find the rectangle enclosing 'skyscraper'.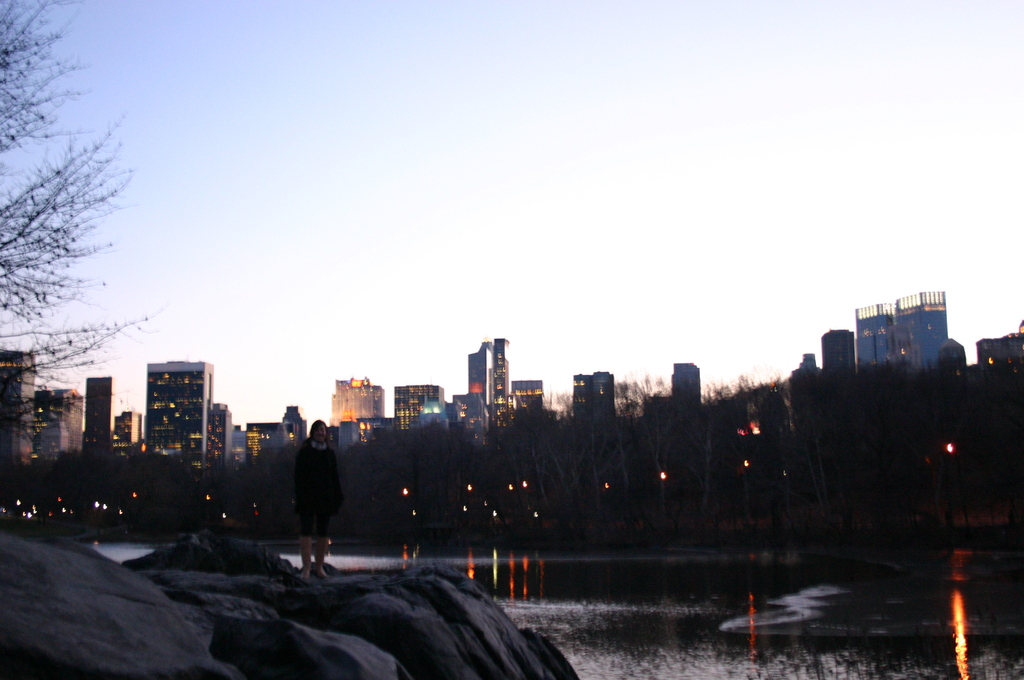
396,384,440,435.
